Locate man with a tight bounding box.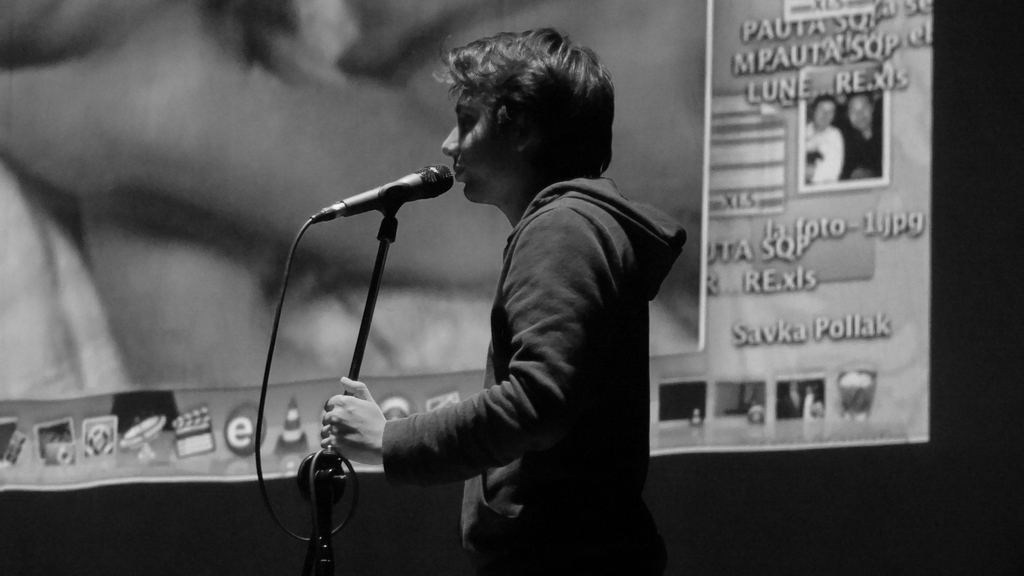
x1=836, y1=93, x2=884, y2=181.
